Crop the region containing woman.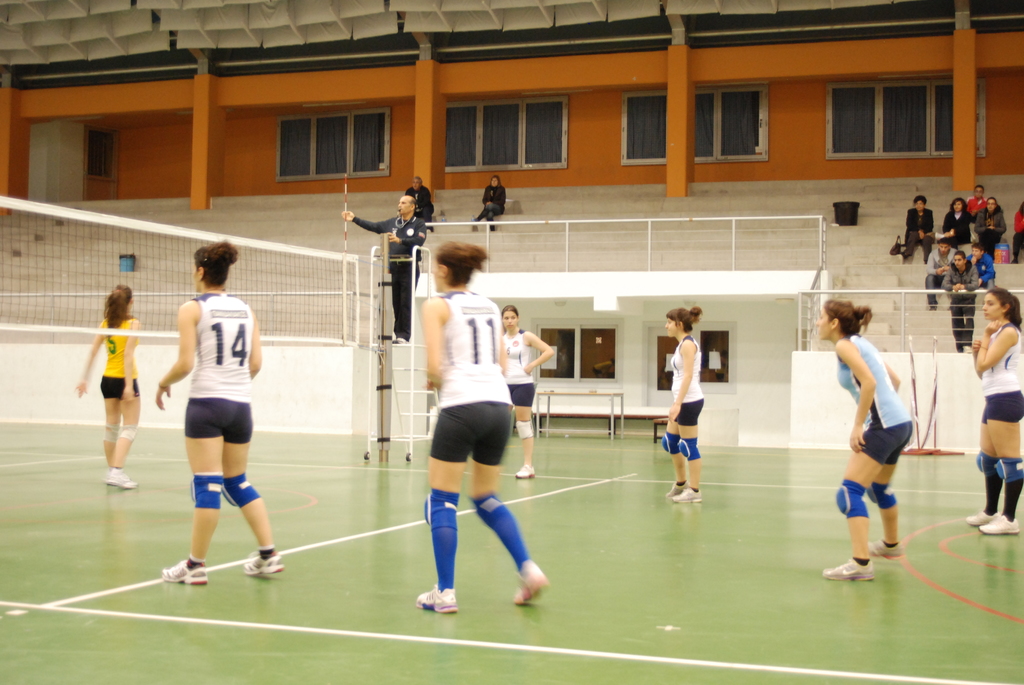
Crop region: x1=497, y1=302, x2=560, y2=480.
